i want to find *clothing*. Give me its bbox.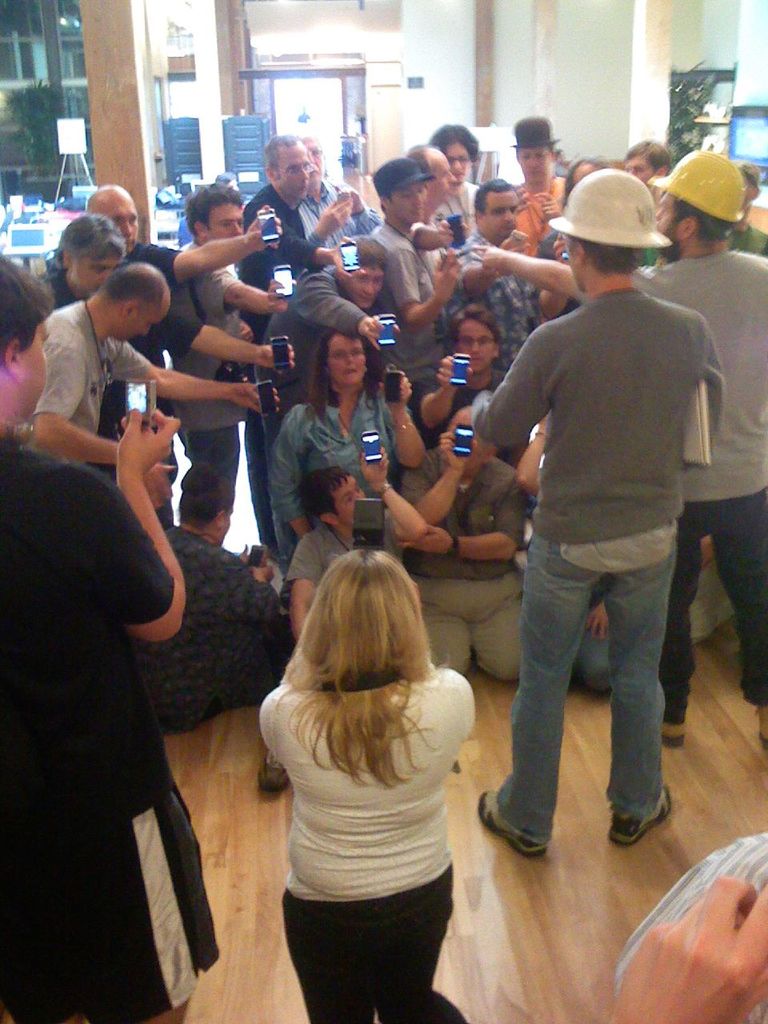
638, 246, 767, 722.
